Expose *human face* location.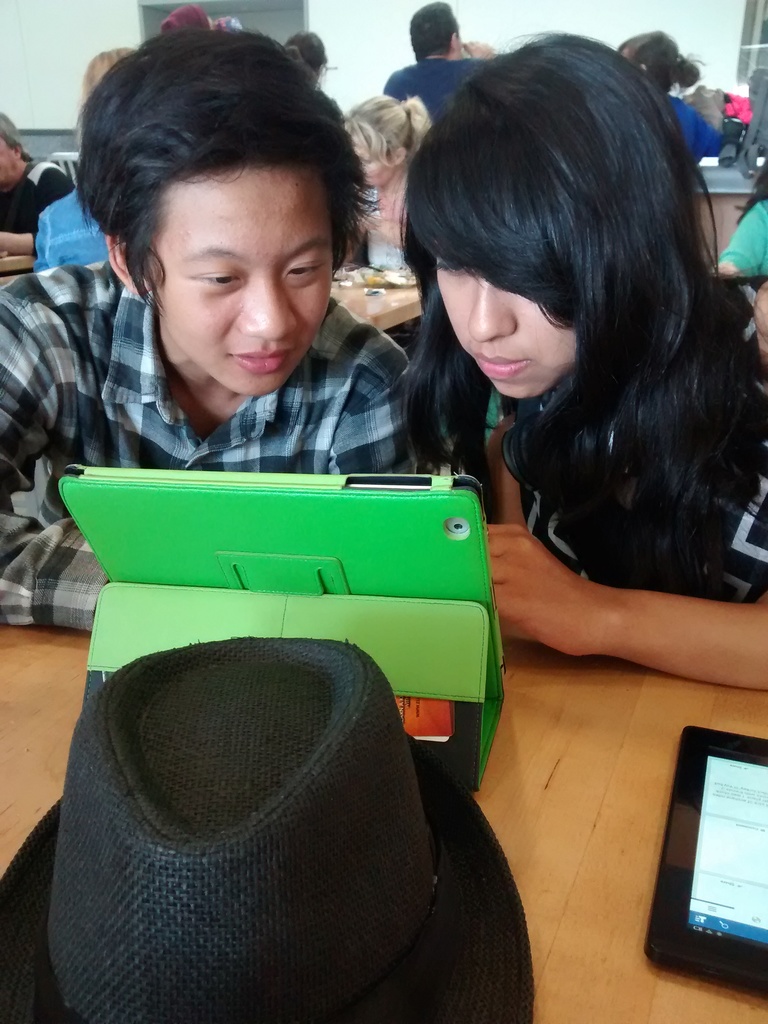
Exposed at [left=125, top=142, right=343, bottom=393].
